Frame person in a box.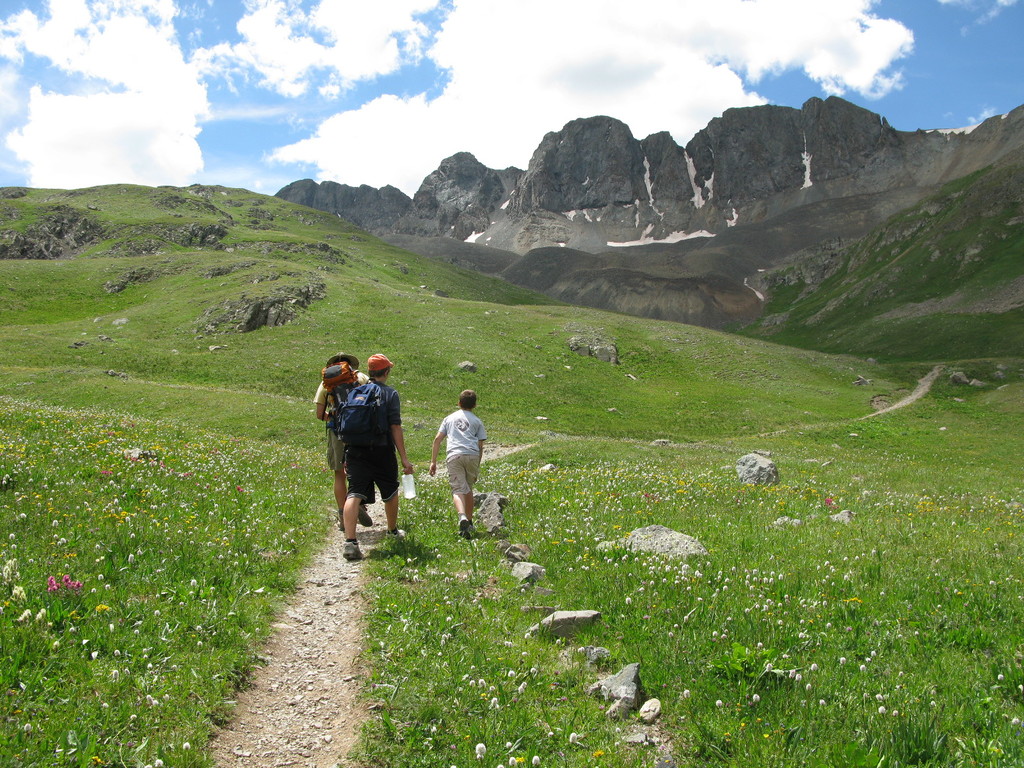
429, 387, 485, 539.
